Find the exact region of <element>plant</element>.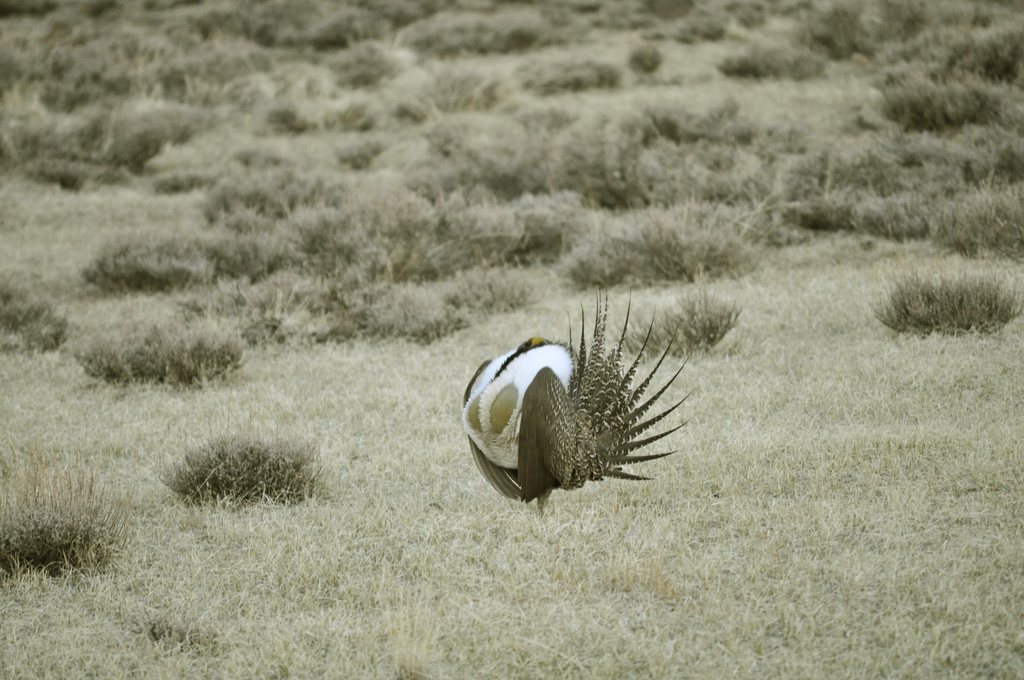
Exact region: Rect(872, 273, 1023, 335).
